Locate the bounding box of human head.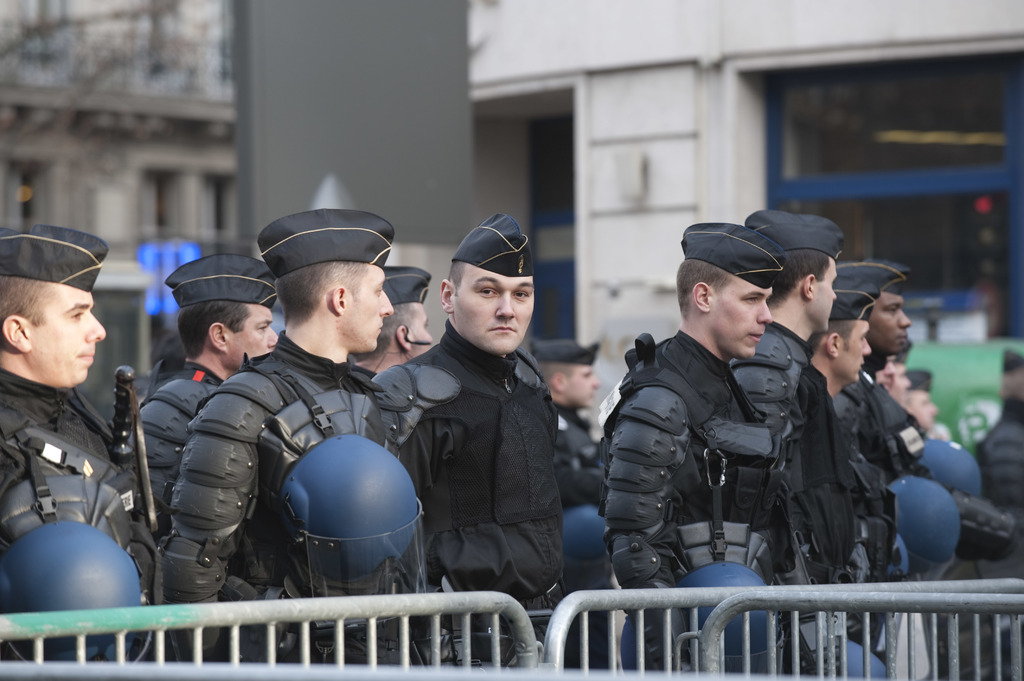
Bounding box: (left=257, top=220, right=394, bottom=351).
